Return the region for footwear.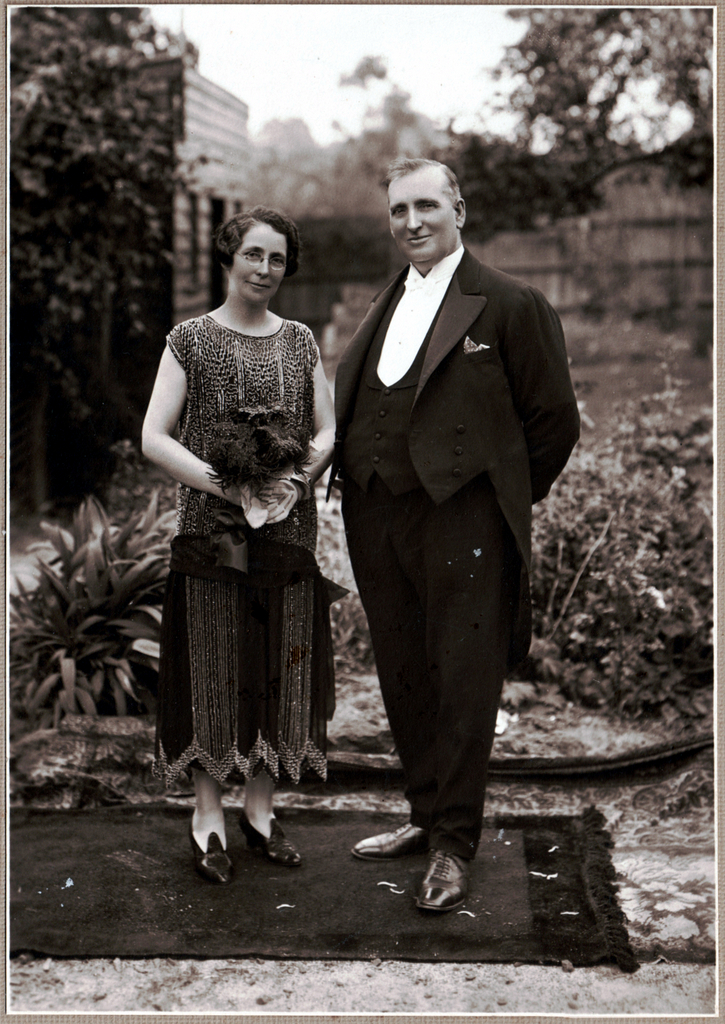
bbox=[239, 804, 301, 867].
